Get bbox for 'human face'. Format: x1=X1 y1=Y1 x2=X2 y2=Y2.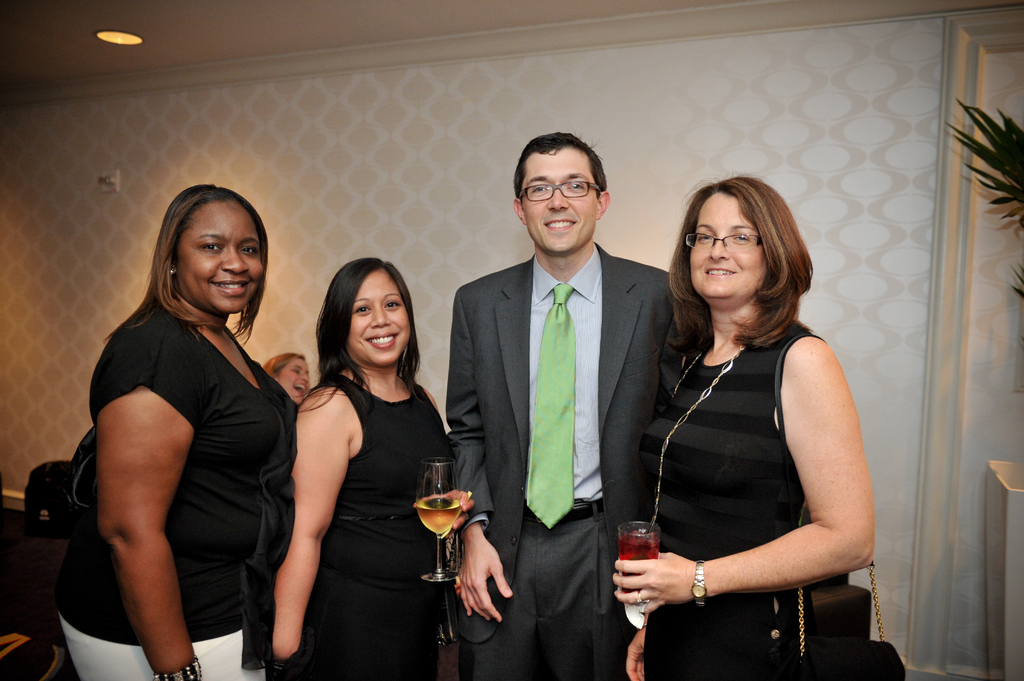
x1=177 y1=204 x2=270 y2=316.
